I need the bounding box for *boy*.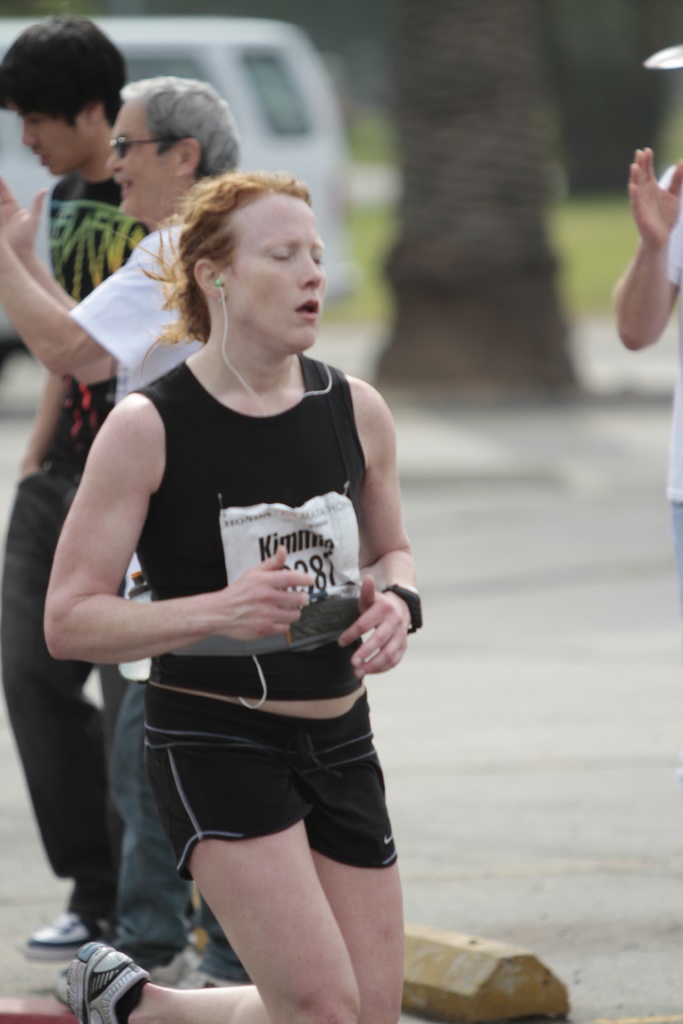
Here it is: bbox(0, 18, 150, 957).
